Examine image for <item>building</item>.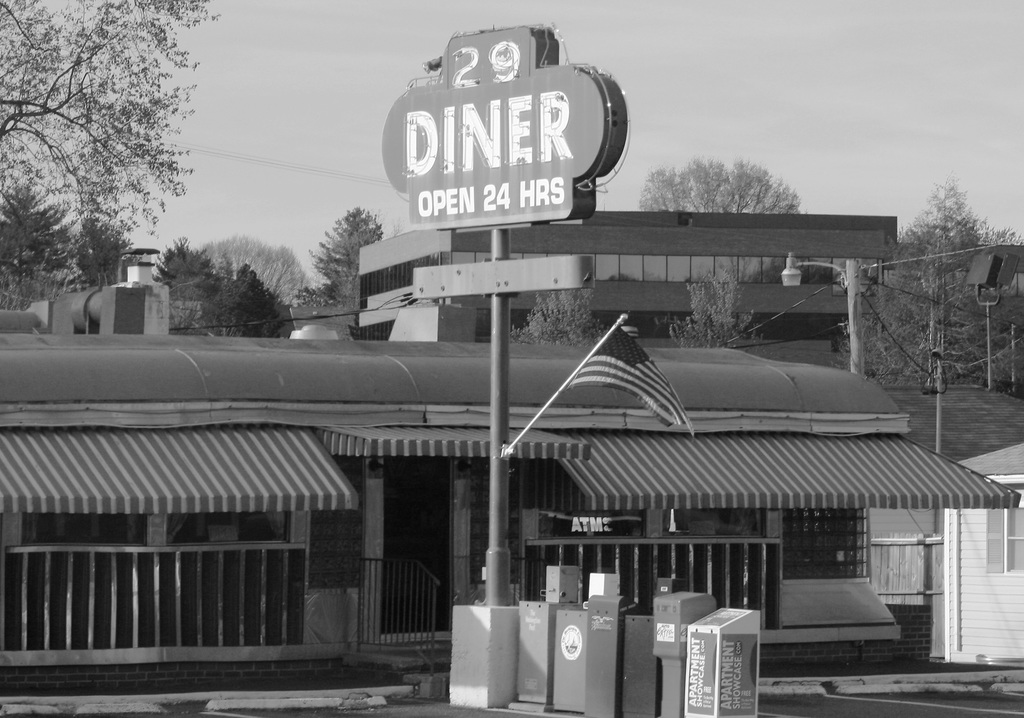
Examination result: 0:210:1023:705.
